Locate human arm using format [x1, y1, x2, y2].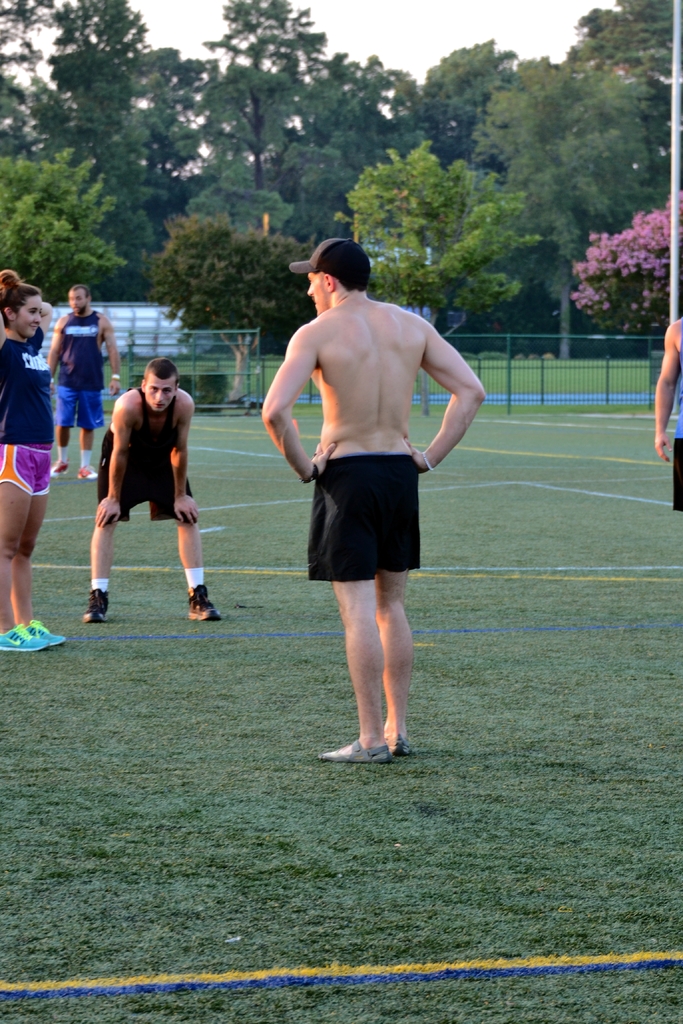
[647, 314, 682, 462].
